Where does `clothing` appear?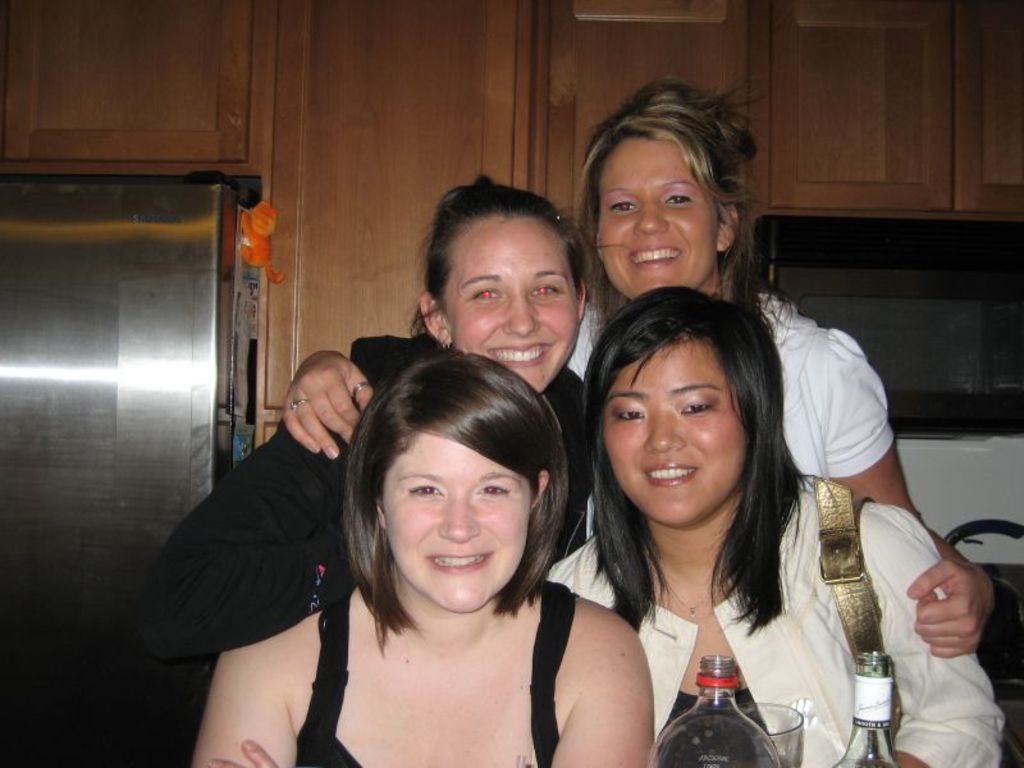
Appears at 132:324:589:667.
